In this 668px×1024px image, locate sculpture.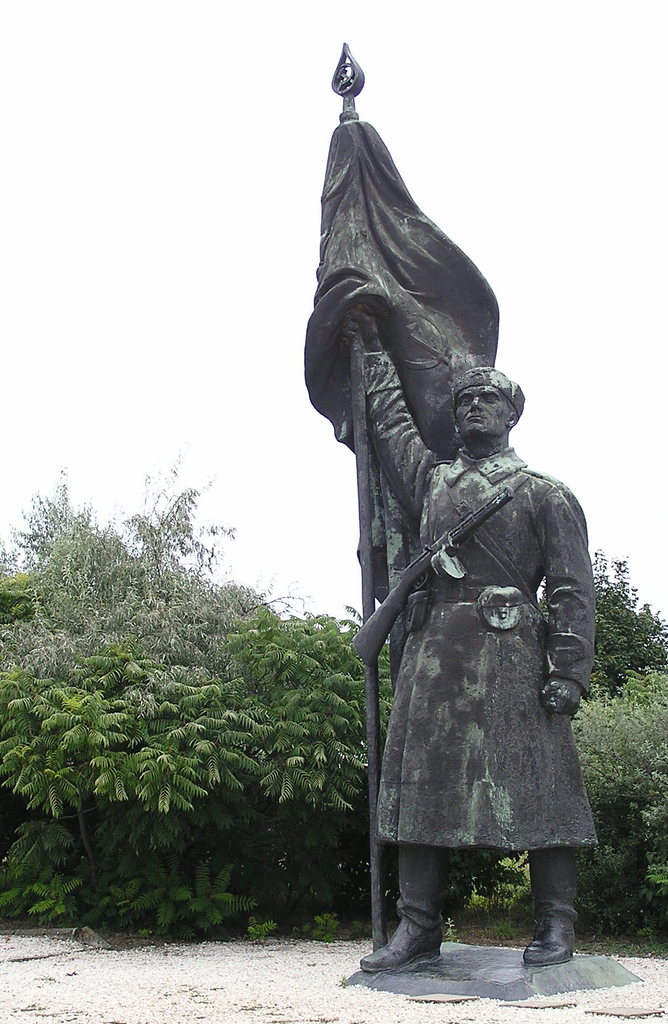
Bounding box: BBox(319, 103, 609, 964).
